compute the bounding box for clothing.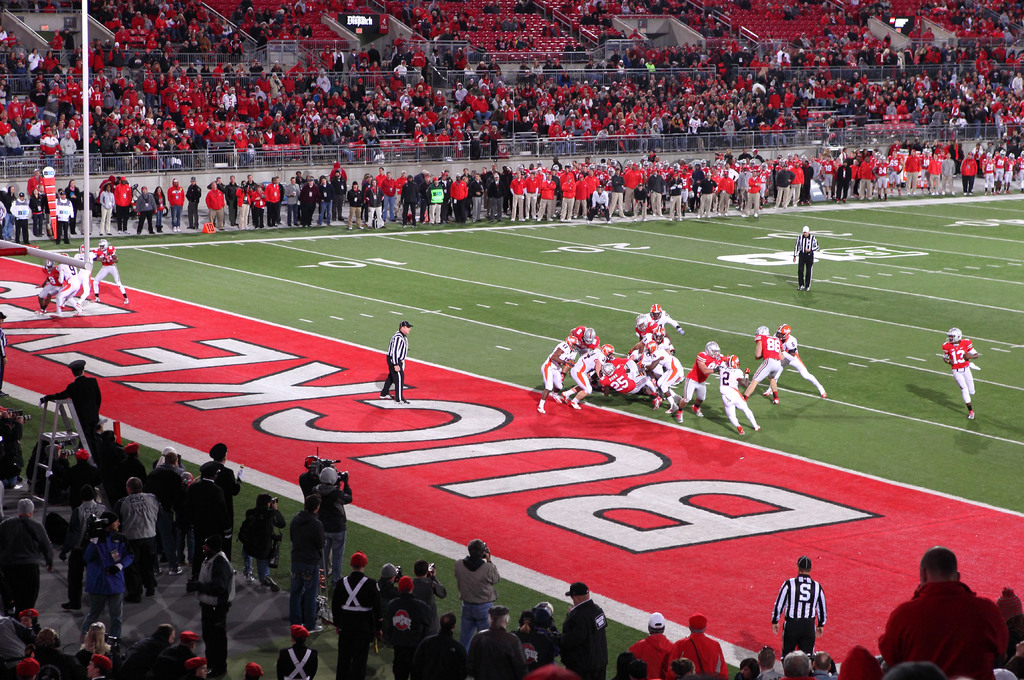
[982, 156, 993, 185].
